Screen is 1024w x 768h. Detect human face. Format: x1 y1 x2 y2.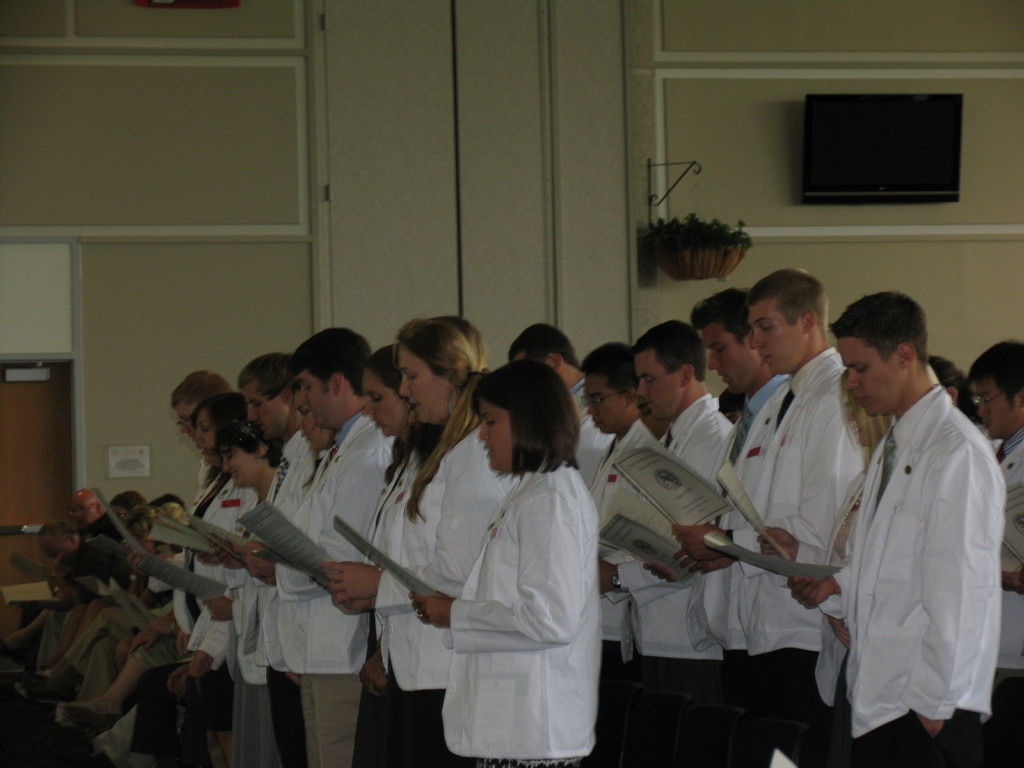
397 344 461 426.
